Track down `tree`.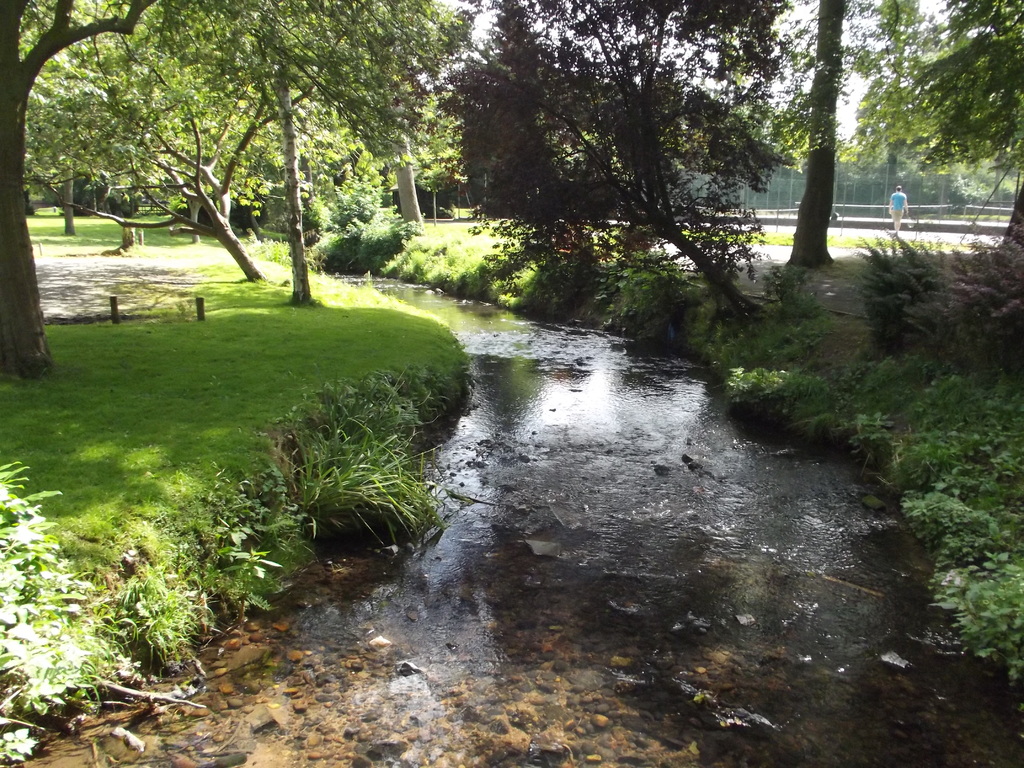
Tracked to bbox=(445, 32, 799, 348).
